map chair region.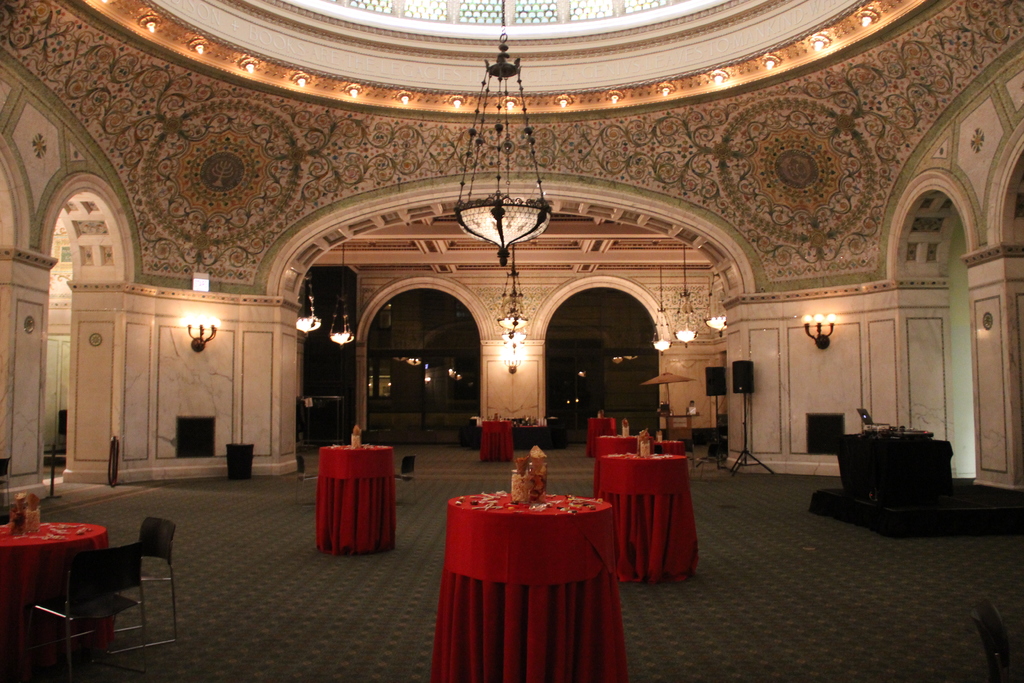
Mapped to <box>682,437,698,473</box>.
